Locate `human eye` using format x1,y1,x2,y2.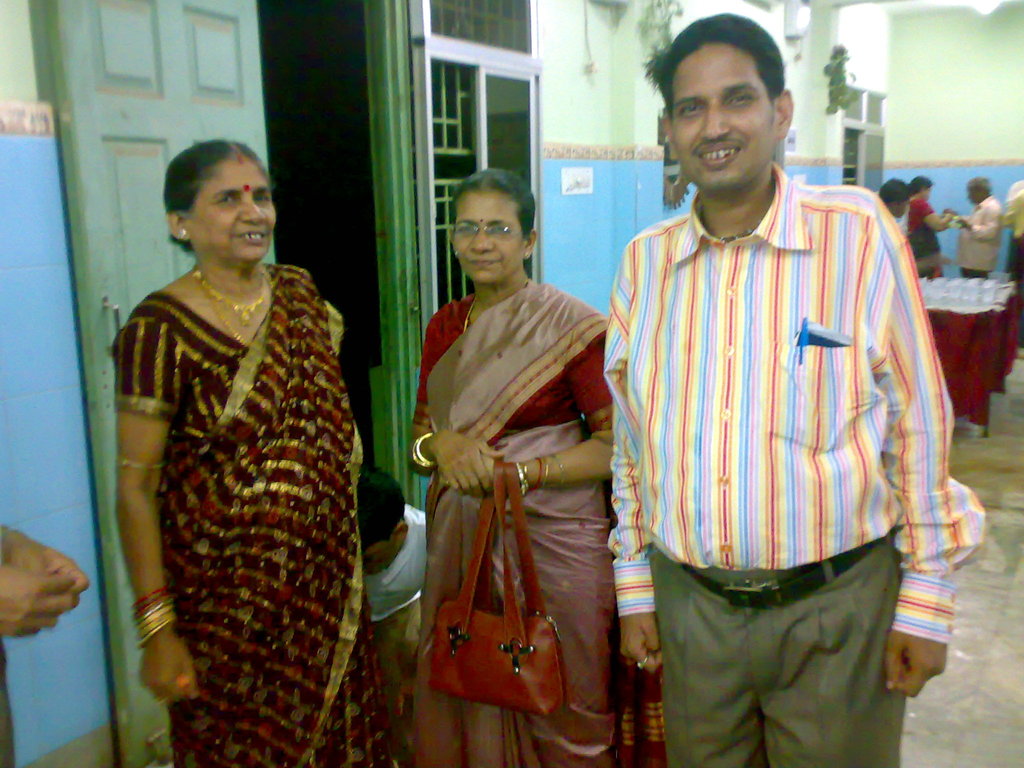
457,221,476,236.
